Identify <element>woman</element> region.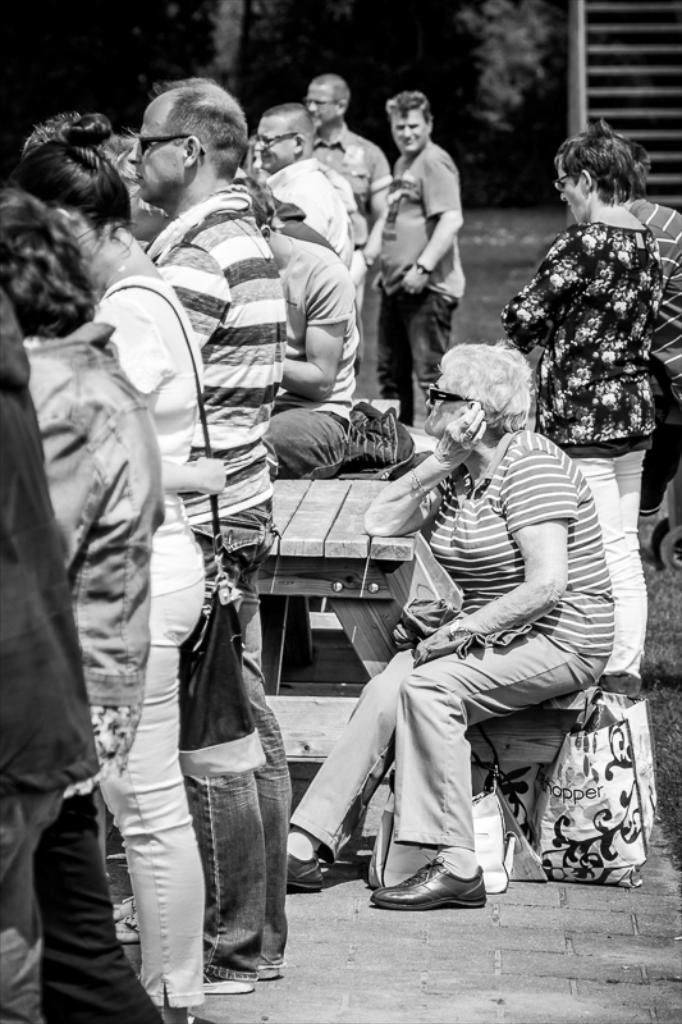
Region: Rect(18, 87, 215, 1023).
